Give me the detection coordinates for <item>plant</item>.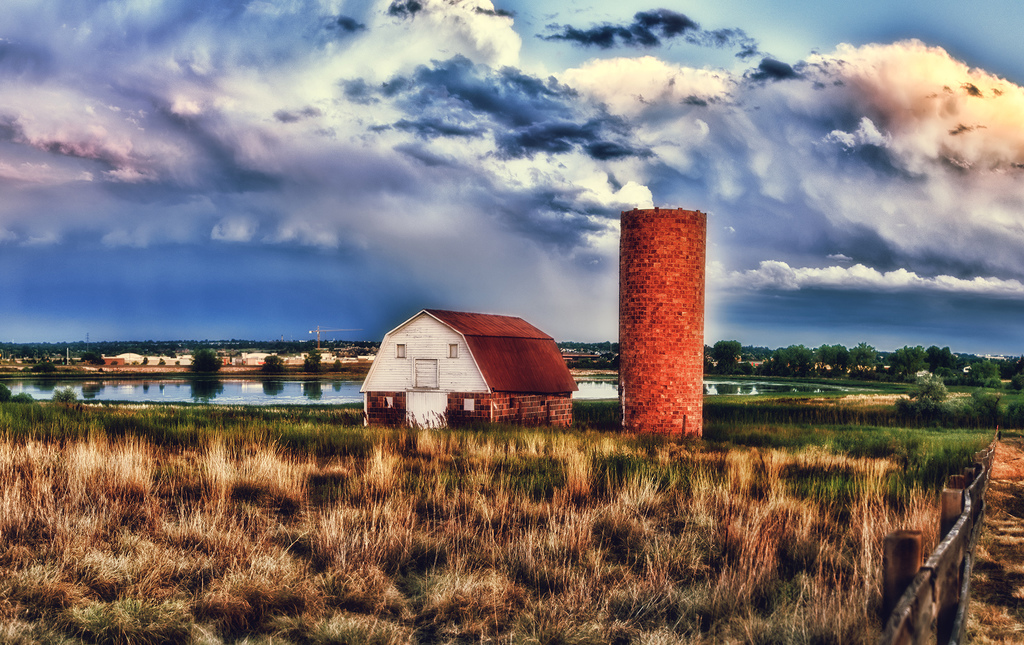
l=0, t=383, r=11, b=402.
